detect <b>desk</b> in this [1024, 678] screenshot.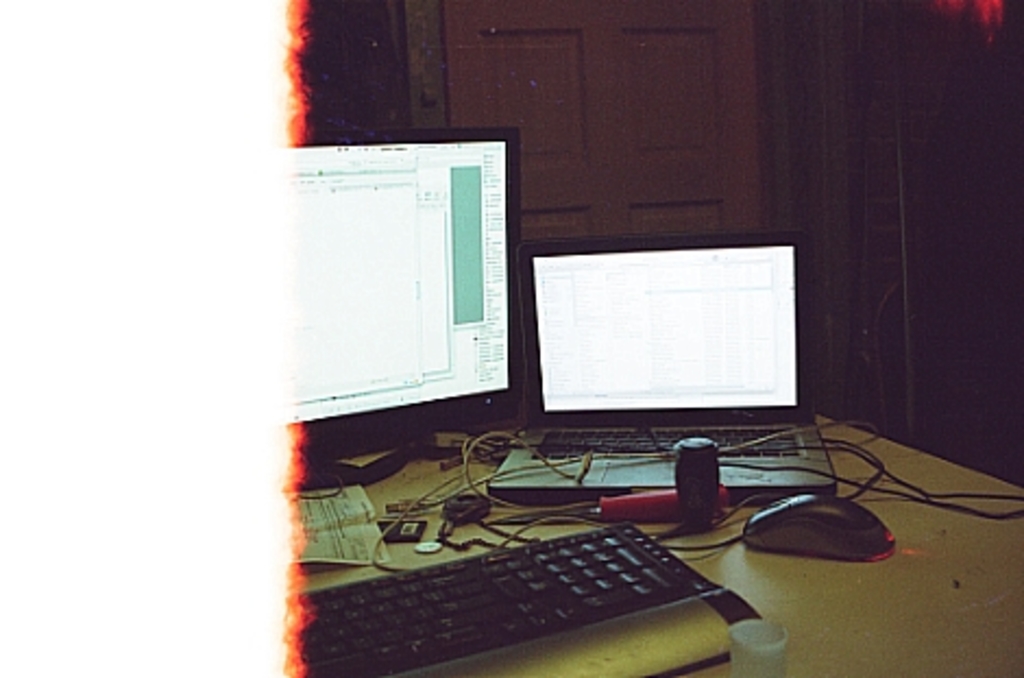
Detection: select_region(129, 329, 976, 671).
